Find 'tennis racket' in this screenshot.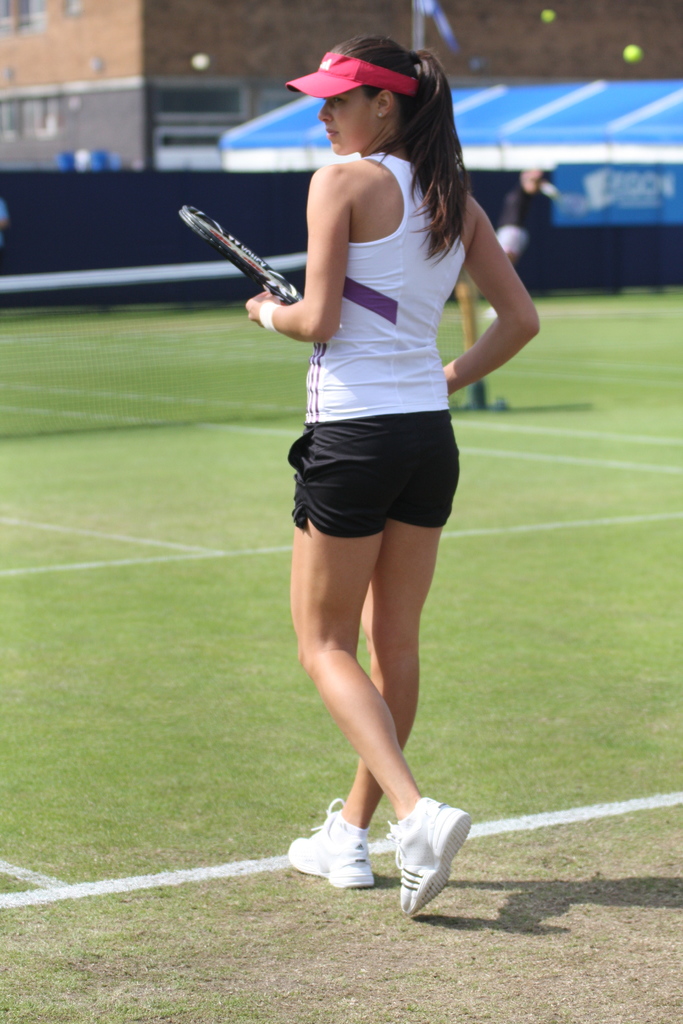
The bounding box for 'tennis racket' is <bbox>176, 202, 299, 307</bbox>.
